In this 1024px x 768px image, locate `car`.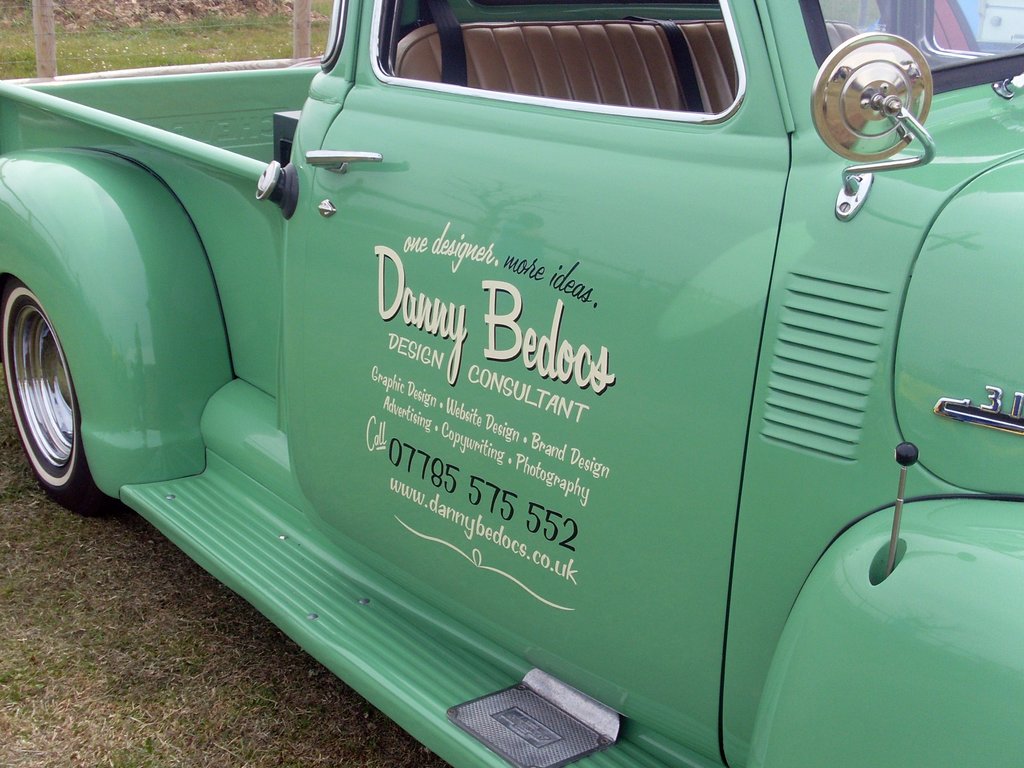
Bounding box: BBox(0, 0, 1019, 762).
